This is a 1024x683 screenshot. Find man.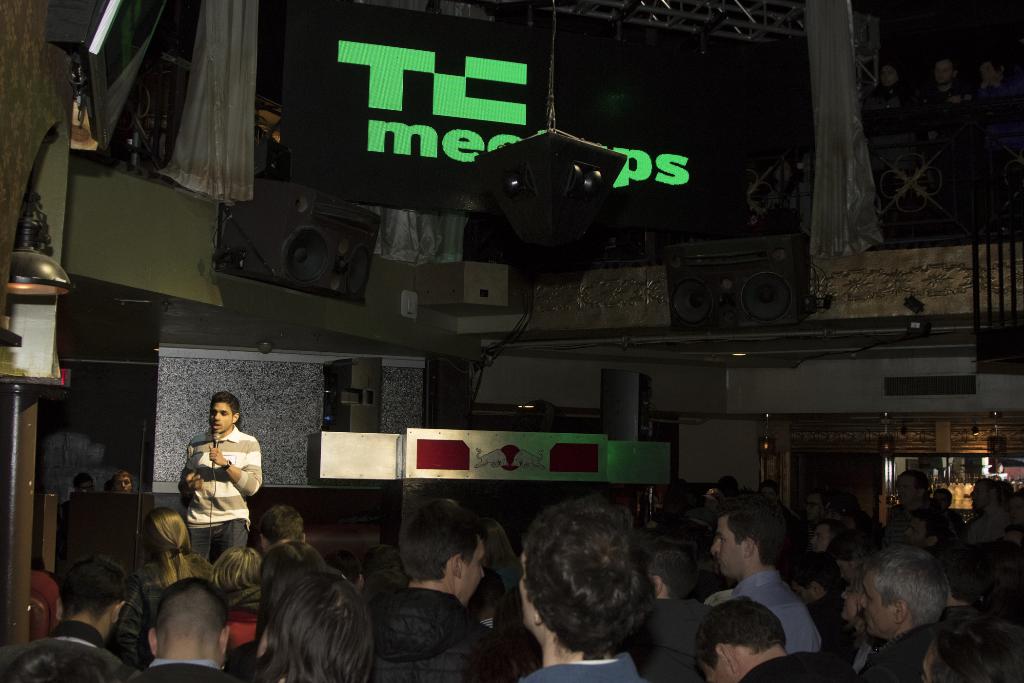
Bounding box: Rect(125, 577, 246, 682).
